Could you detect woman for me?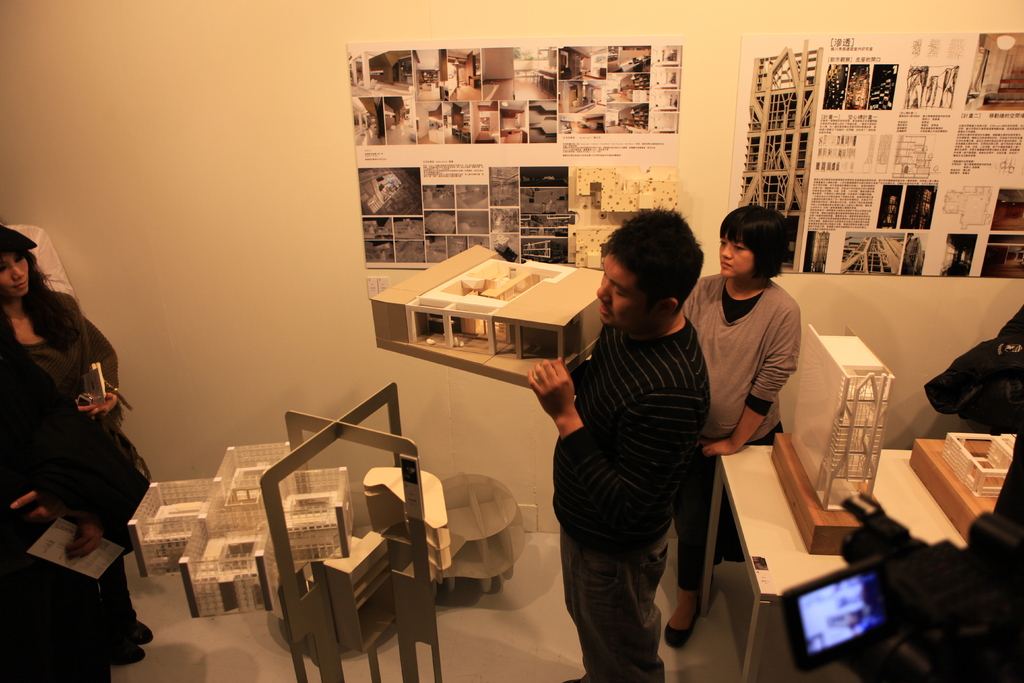
Detection result: {"x1": 663, "y1": 205, "x2": 804, "y2": 650}.
